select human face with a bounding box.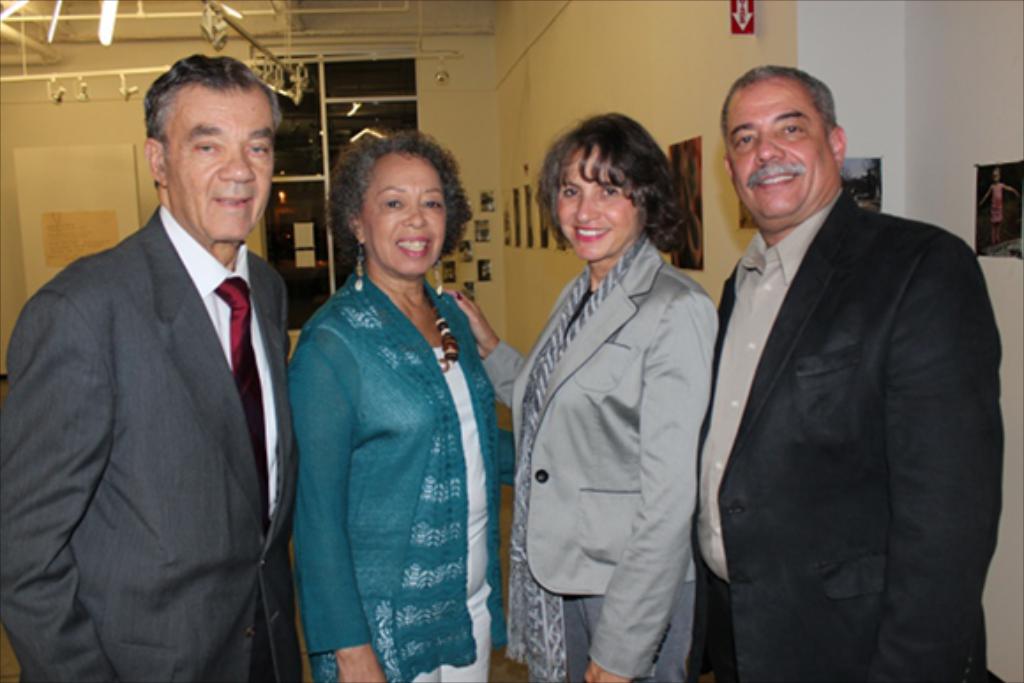
box(724, 74, 832, 224).
